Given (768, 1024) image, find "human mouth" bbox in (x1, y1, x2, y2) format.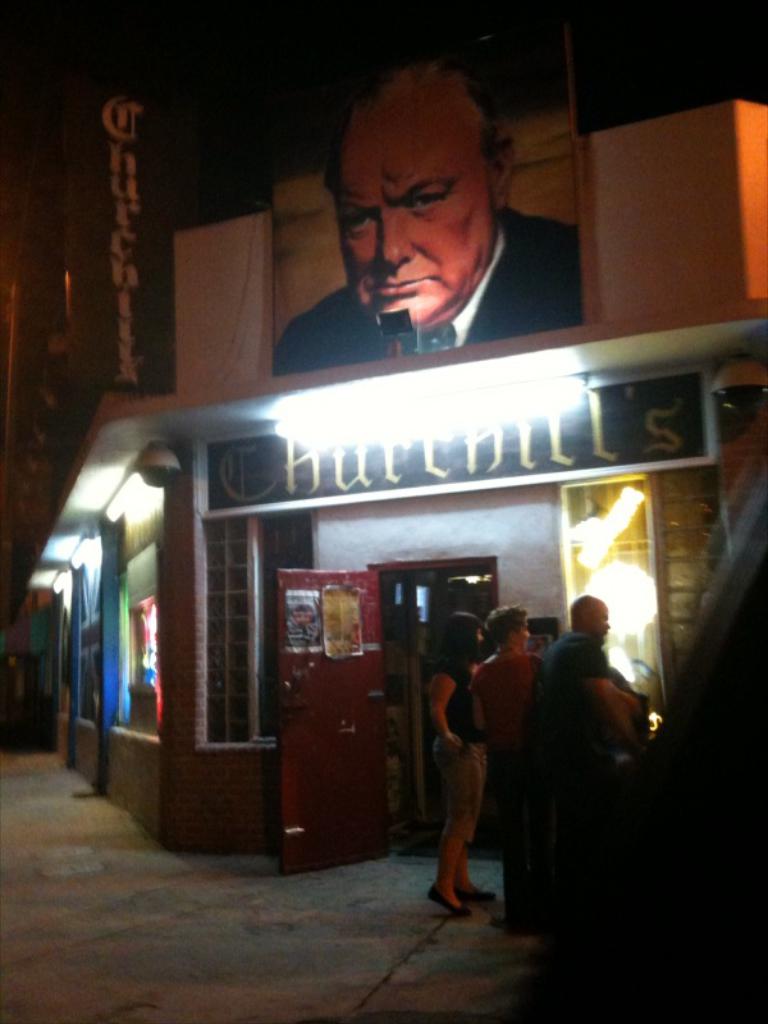
(369, 275, 439, 300).
